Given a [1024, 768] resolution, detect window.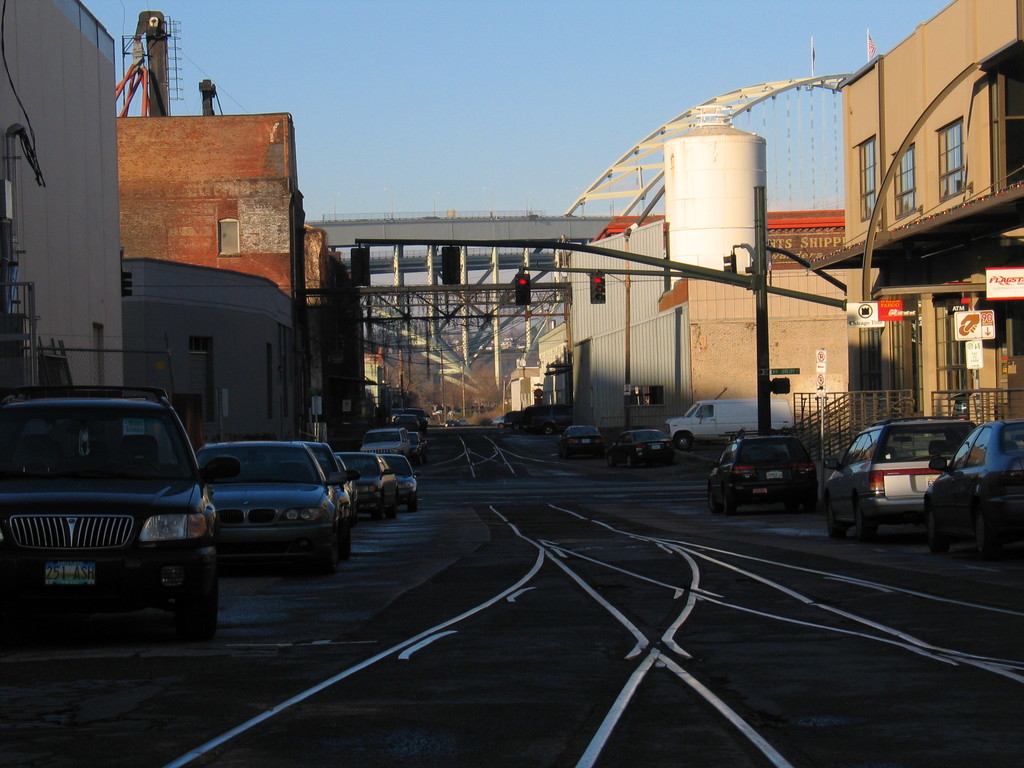
886/147/920/222.
